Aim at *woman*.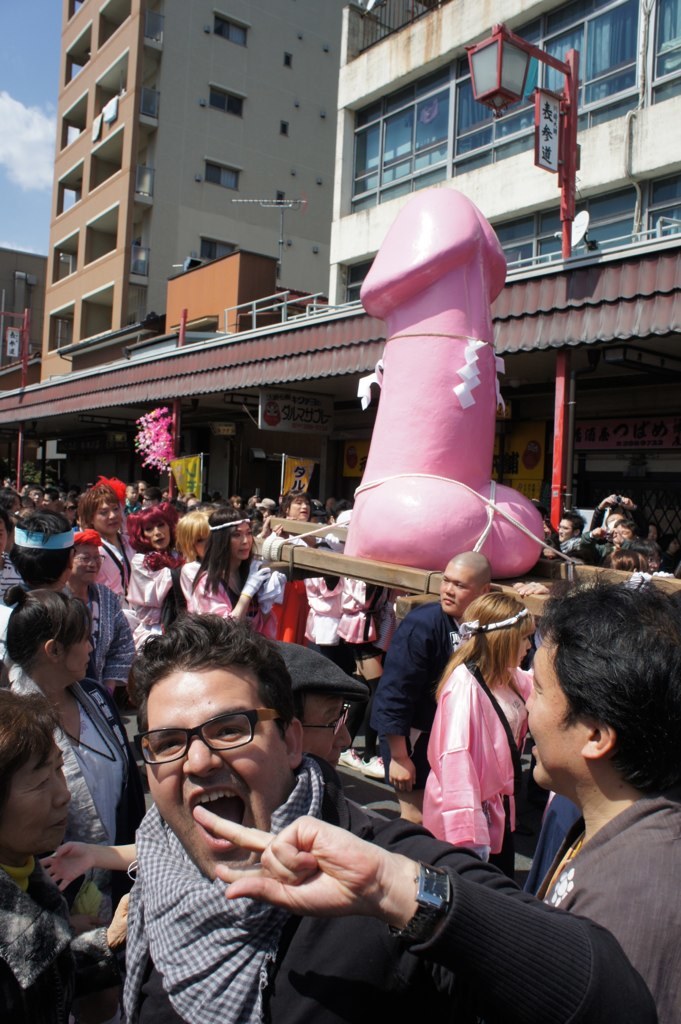
Aimed at <bbox>0, 584, 146, 924</bbox>.
